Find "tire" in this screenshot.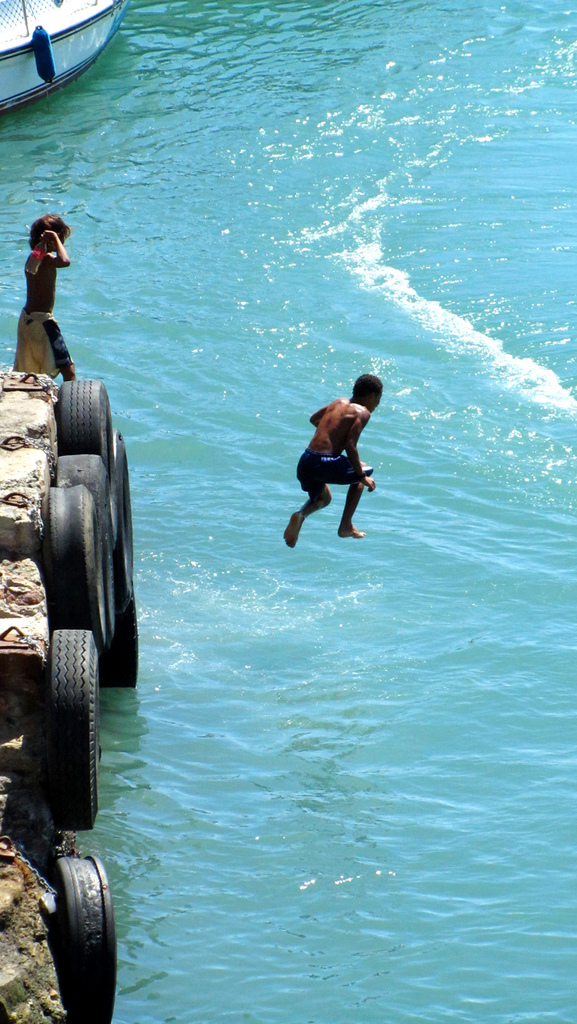
The bounding box for "tire" is x1=46, y1=629, x2=101, y2=830.
